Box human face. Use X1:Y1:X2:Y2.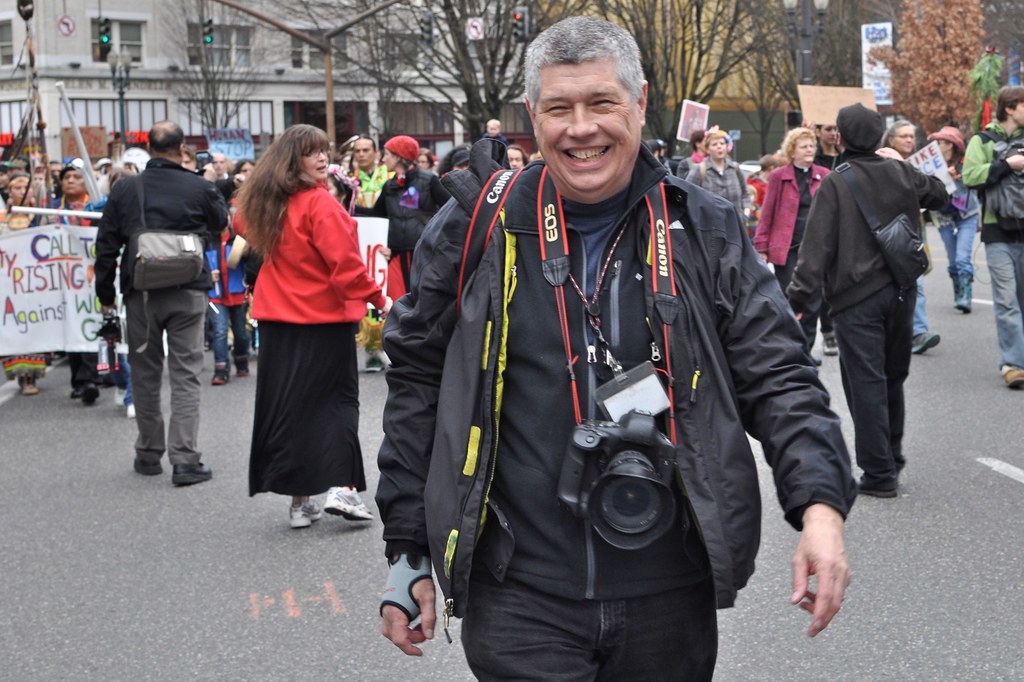
819:124:838:145.
